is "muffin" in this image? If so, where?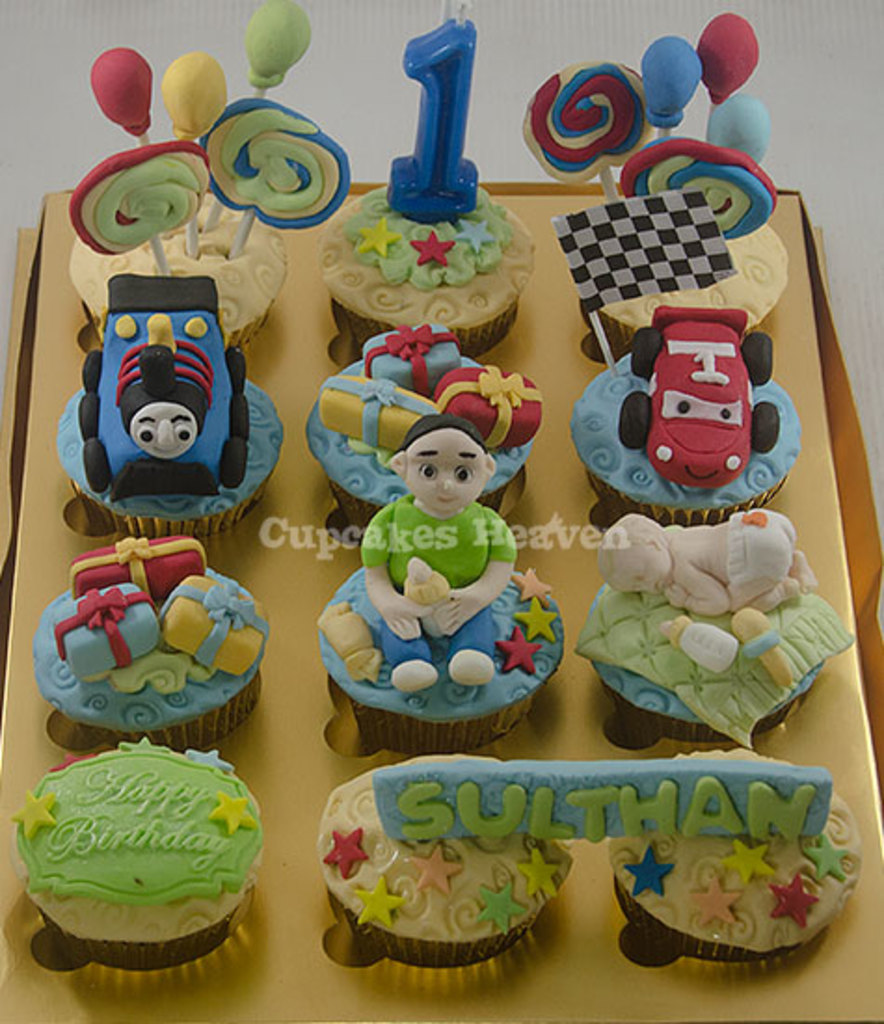
Yes, at {"left": 303, "top": 326, "right": 549, "bottom": 544}.
